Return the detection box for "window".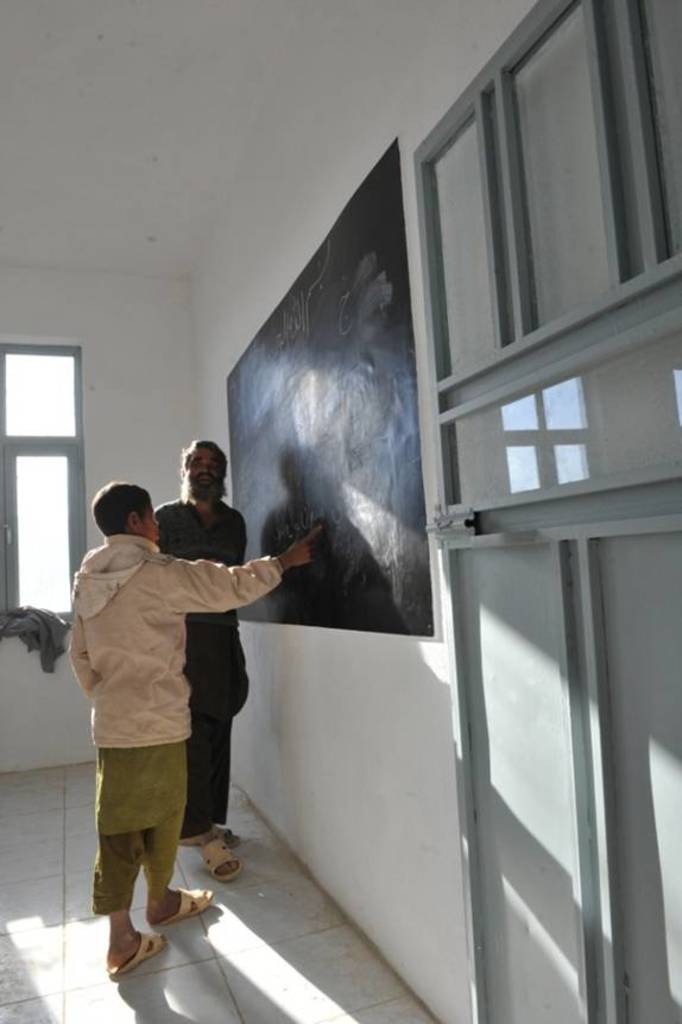
{"x1": 0, "y1": 341, "x2": 81, "y2": 619}.
